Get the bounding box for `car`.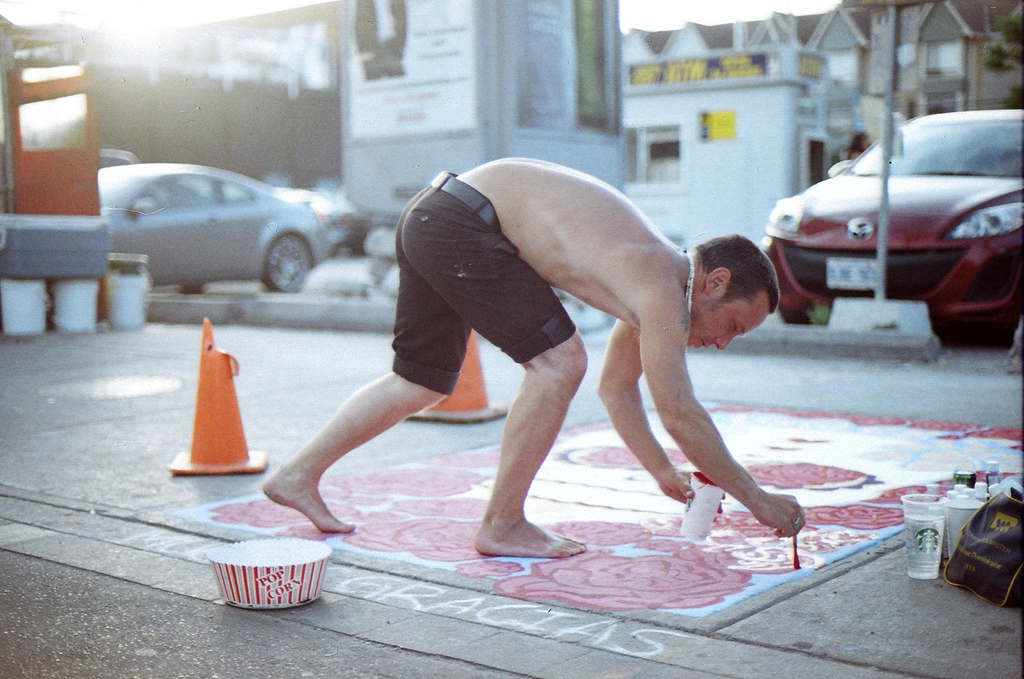
region(761, 103, 1023, 351).
